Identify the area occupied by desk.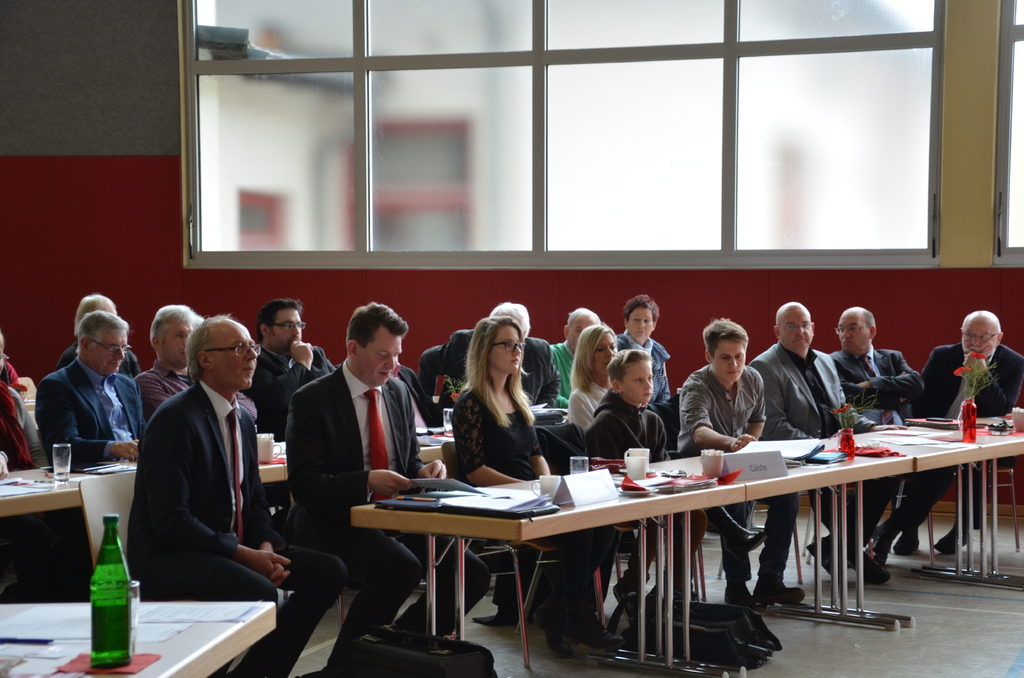
Area: [left=0, top=464, right=283, bottom=517].
